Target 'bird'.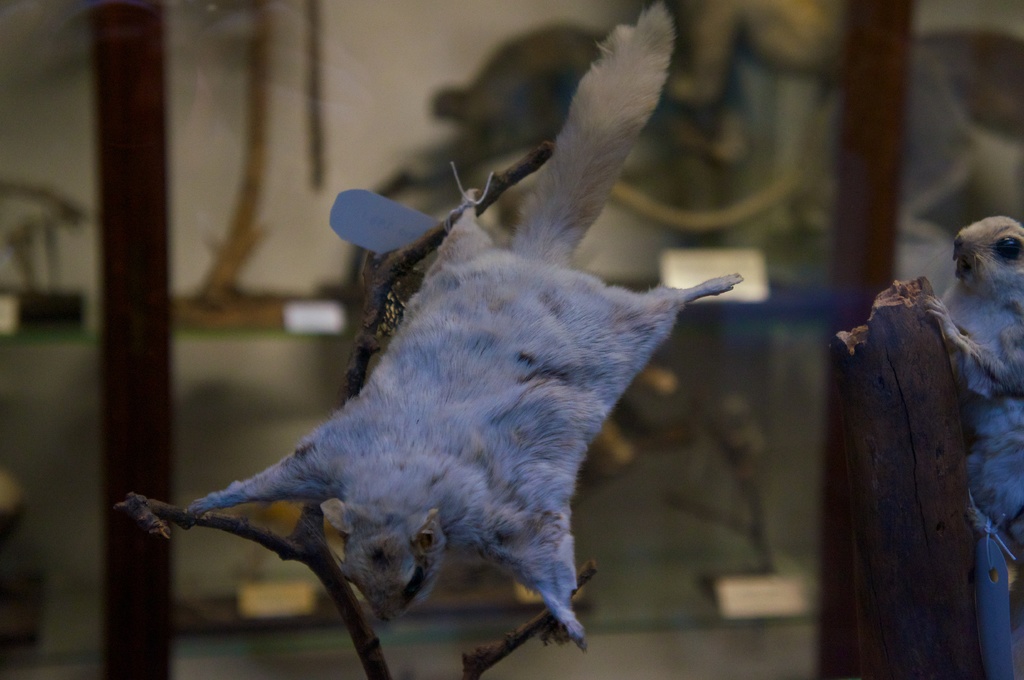
Target region: [915, 214, 1023, 590].
